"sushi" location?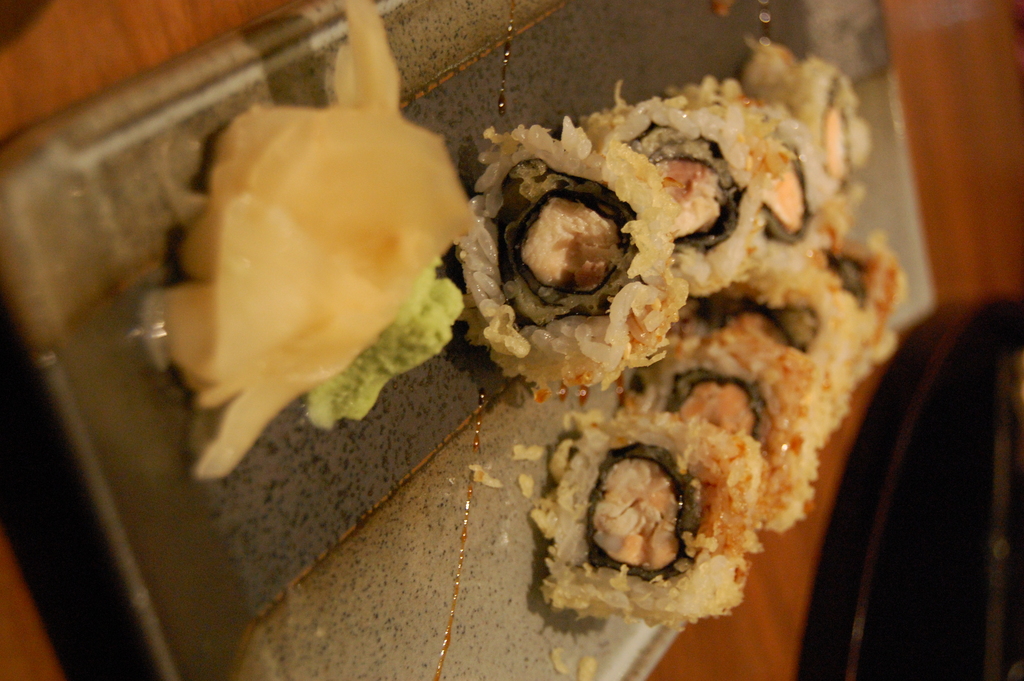
[458,120,689,398]
